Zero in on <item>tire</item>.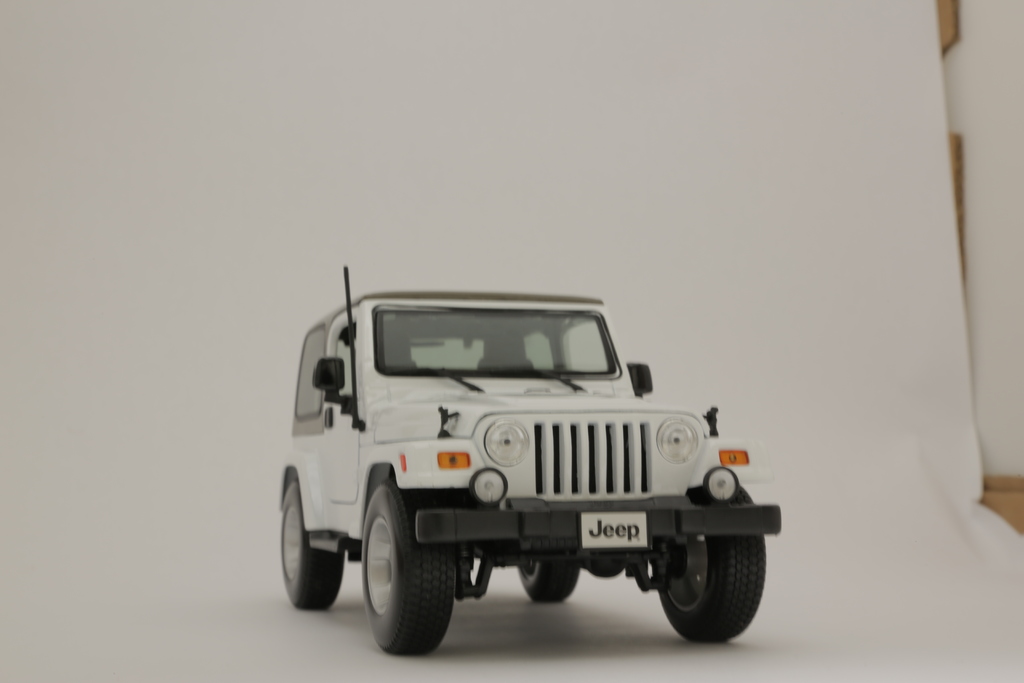
Zeroed in: [524,559,583,600].
